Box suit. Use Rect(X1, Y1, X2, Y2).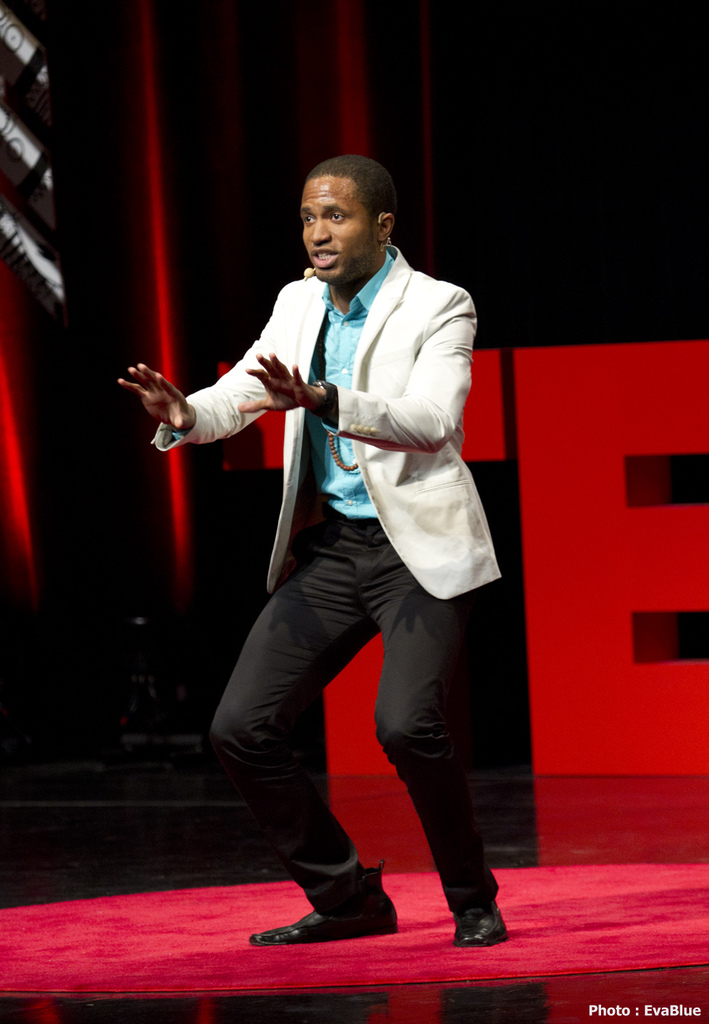
Rect(148, 244, 516, 911).
